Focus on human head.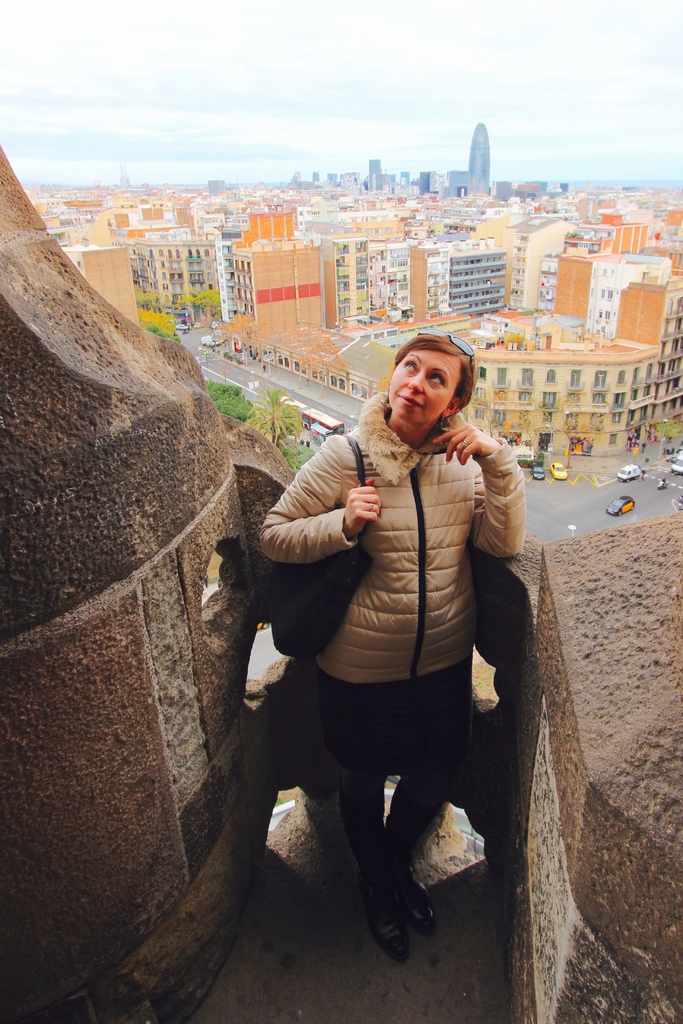
Focused at 381, 330, 487, 431.
